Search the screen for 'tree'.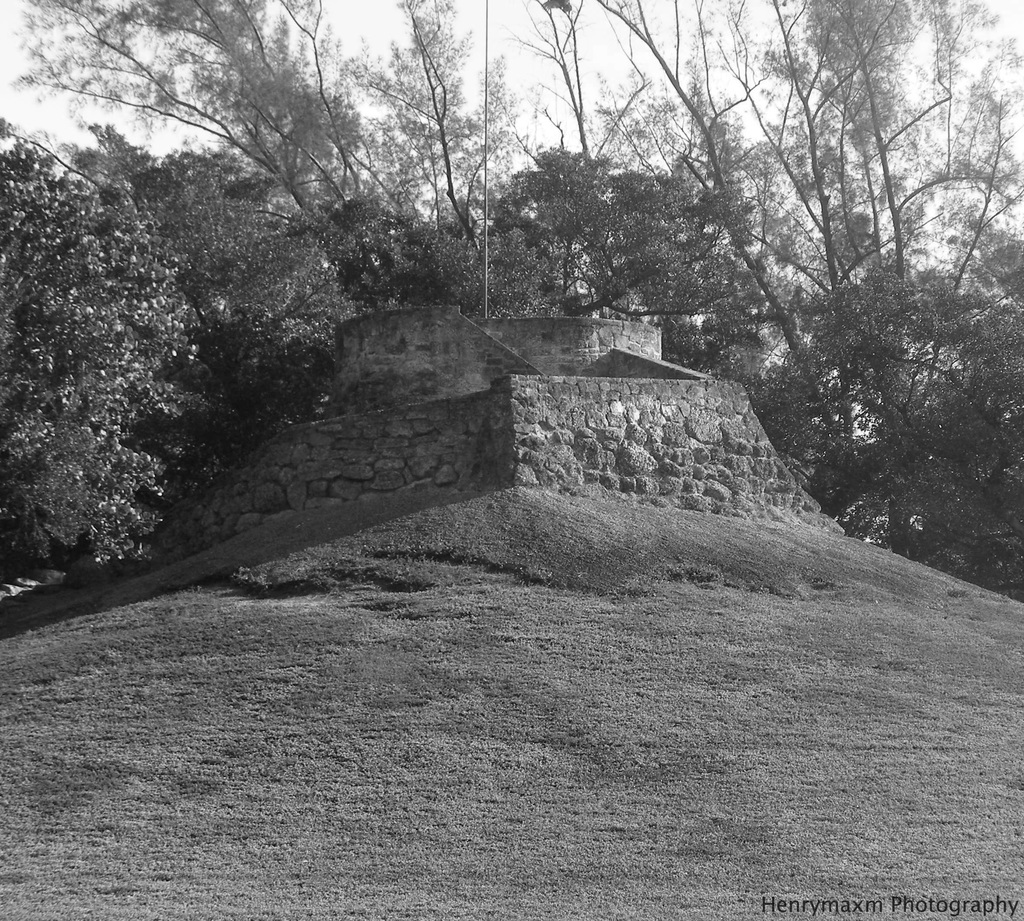
Found at {"x1": 303, "y1": 193, "x2": 556, "y2": 324}.
